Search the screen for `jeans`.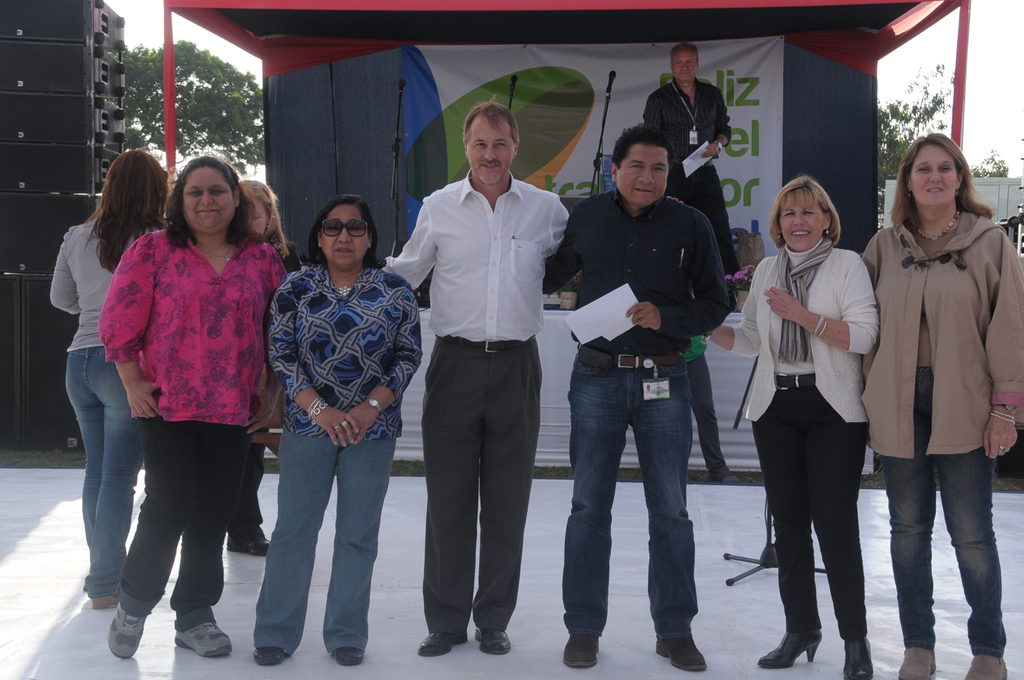
Found at {"left": 423, "top": 339, "right": 540, "bottom": 637}.
